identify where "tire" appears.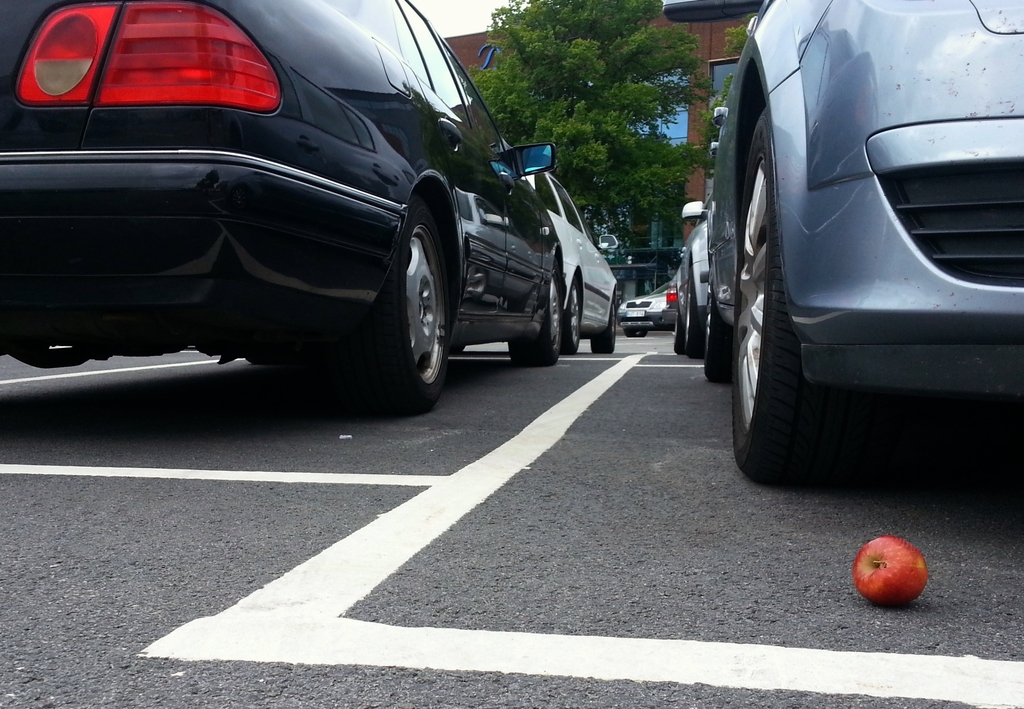
Appears at crop(673, 296, 686, 354).
